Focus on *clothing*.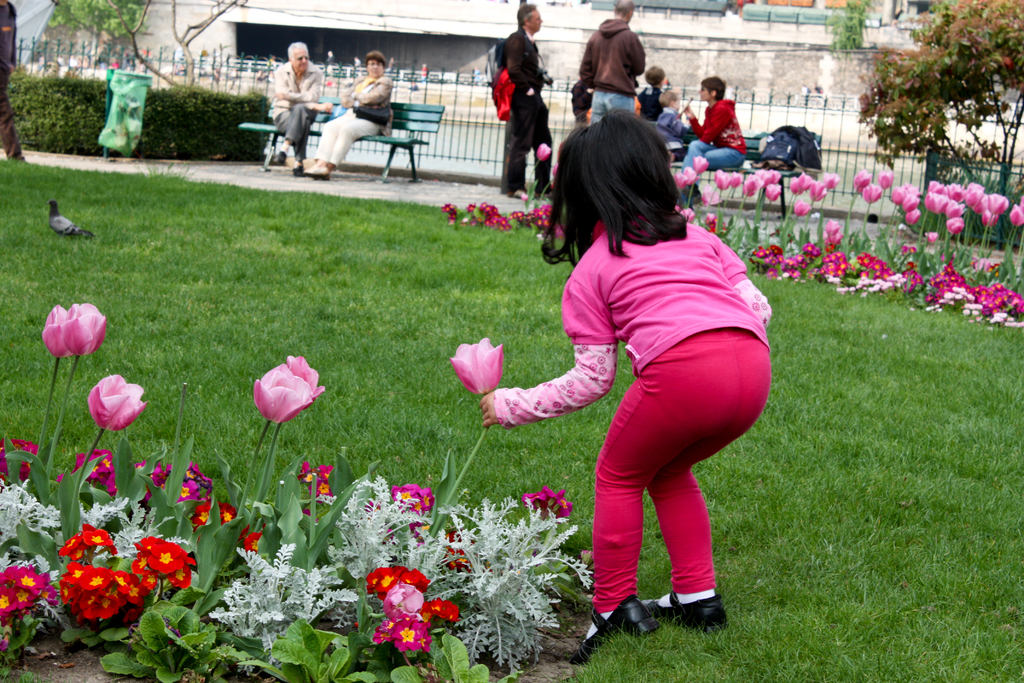
Focused at <region>311, 75, 395, 167</region>.
